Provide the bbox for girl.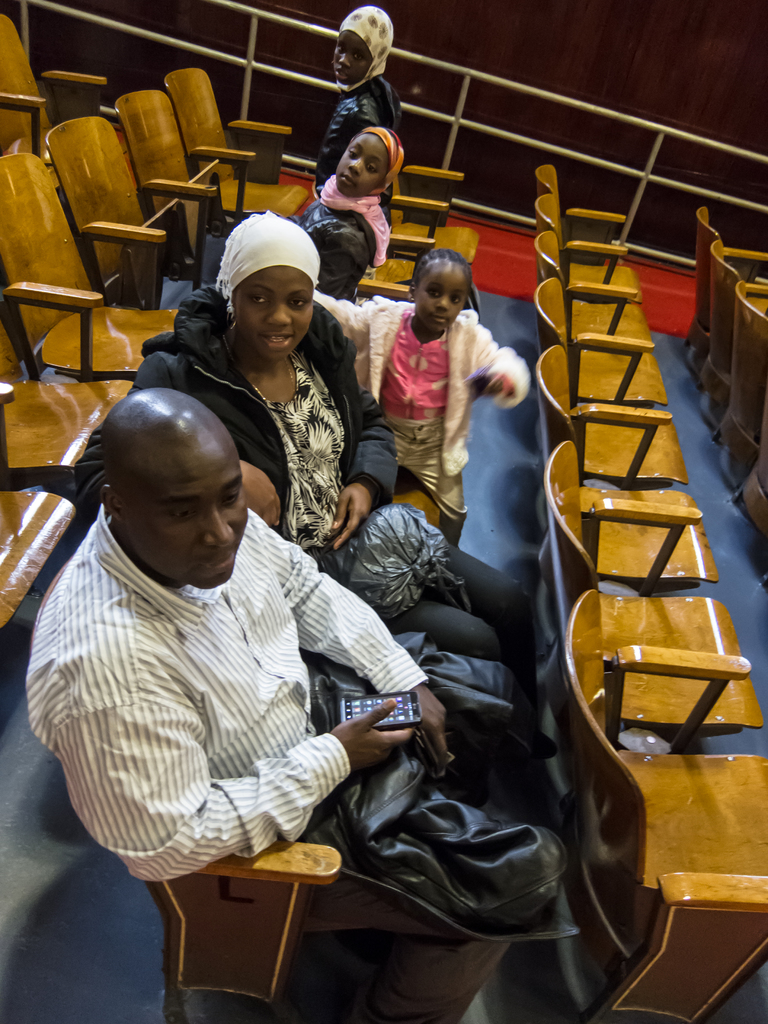
Rect(312, 4, 393, 225).
